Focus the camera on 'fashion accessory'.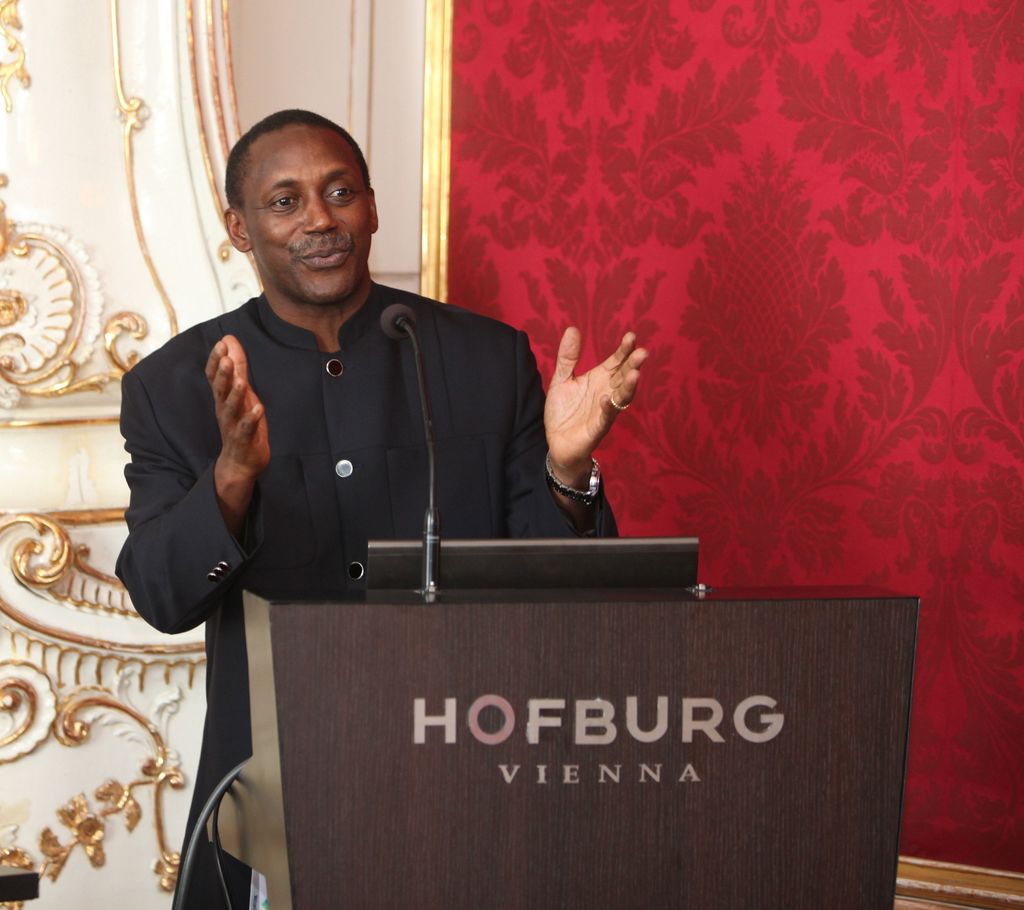
Focus region: (x1=545, y1=449, x2=603, y2=503).
